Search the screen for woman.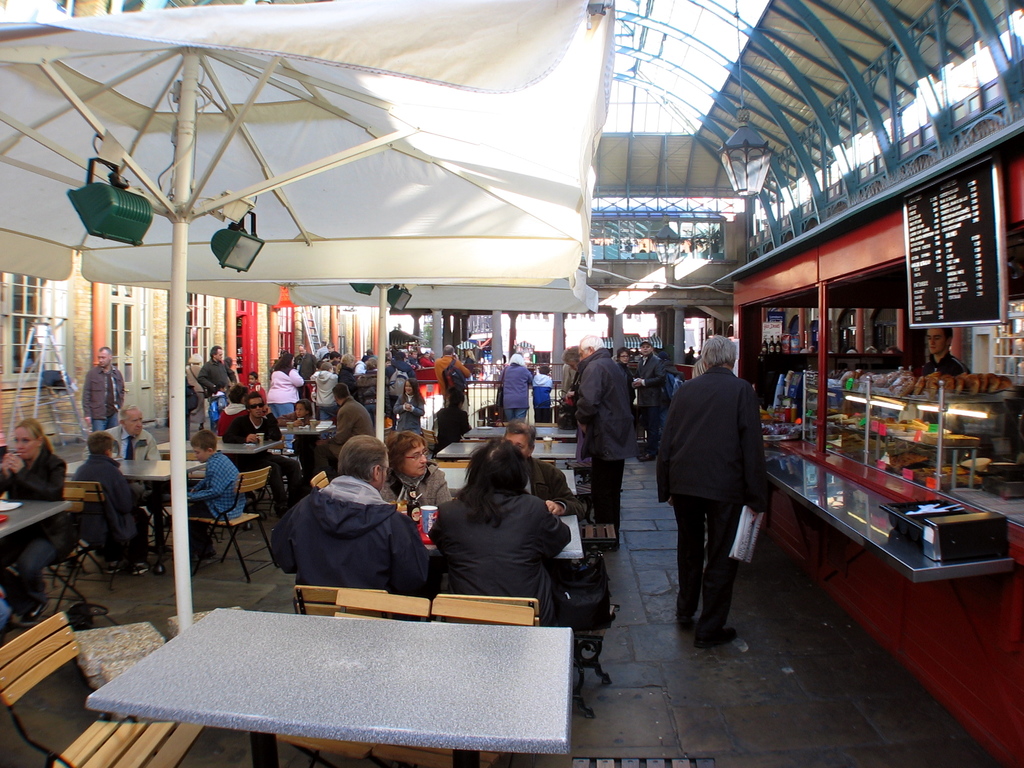
Found at locate(380, 432, 454, 515).
